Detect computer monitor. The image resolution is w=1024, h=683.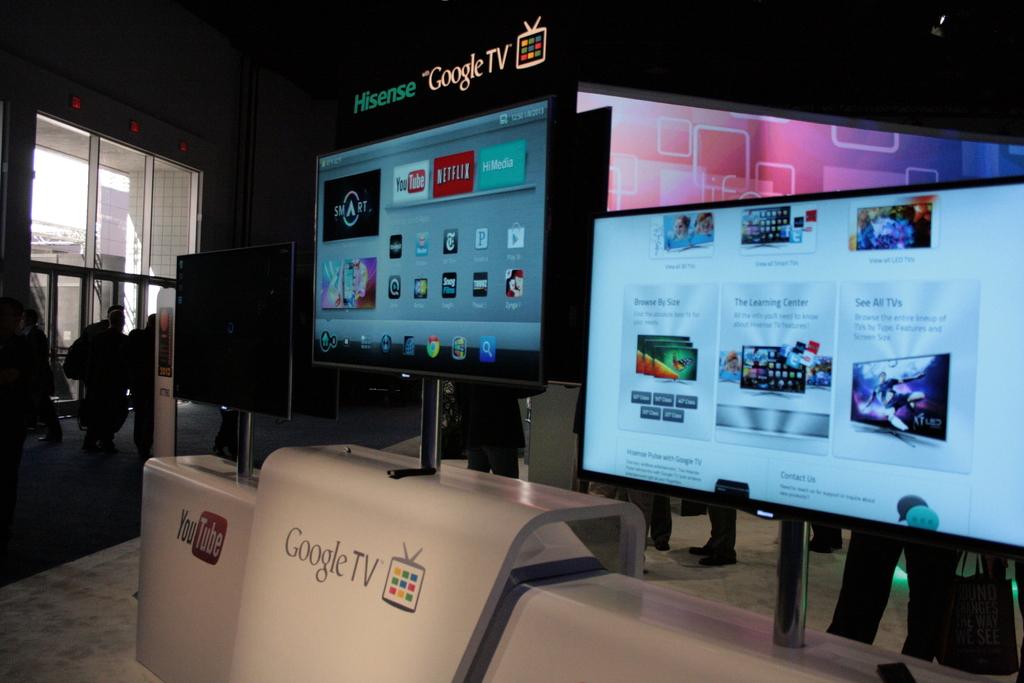
[x1=165, y1=233, x2=311, y2=487].
